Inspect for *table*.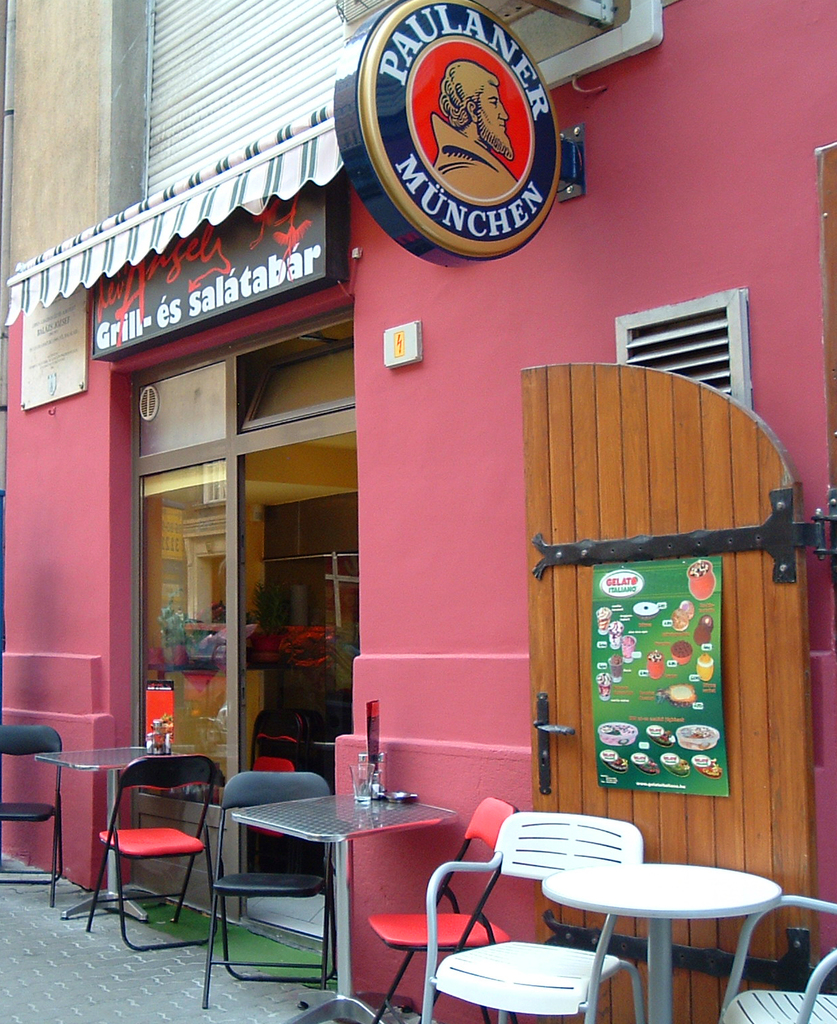
Inspection: Rect(544, 860, 780, 1023).
